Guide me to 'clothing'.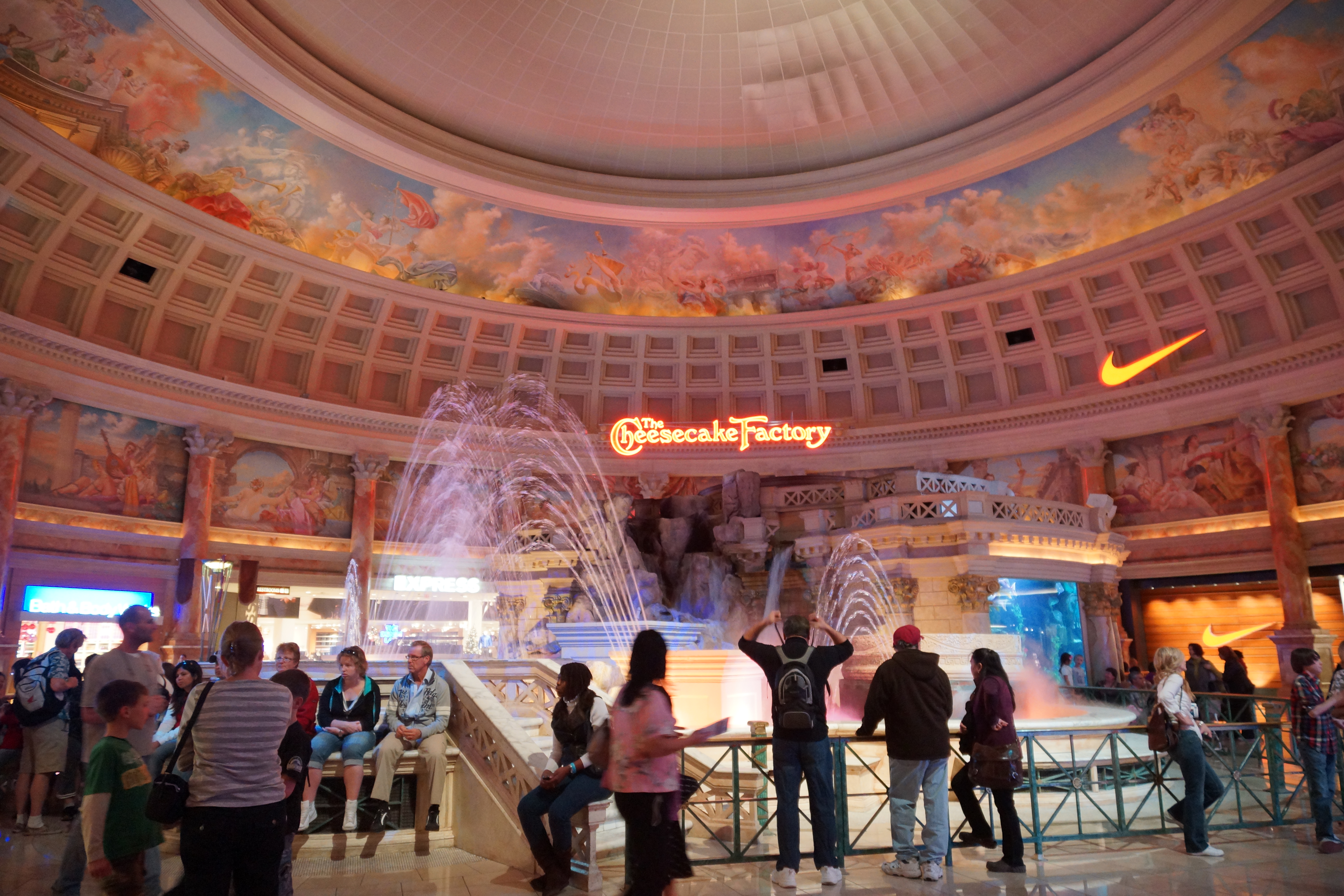
Guidance: 37:145:69:198.
